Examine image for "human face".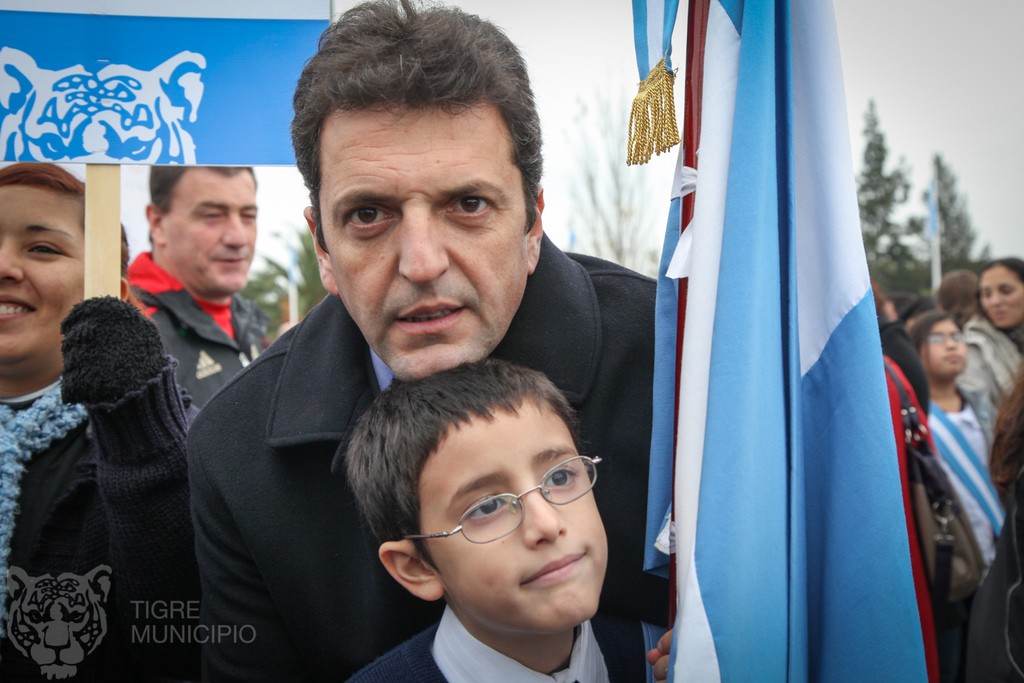
Examination result: 0, 182, 88, 362.
